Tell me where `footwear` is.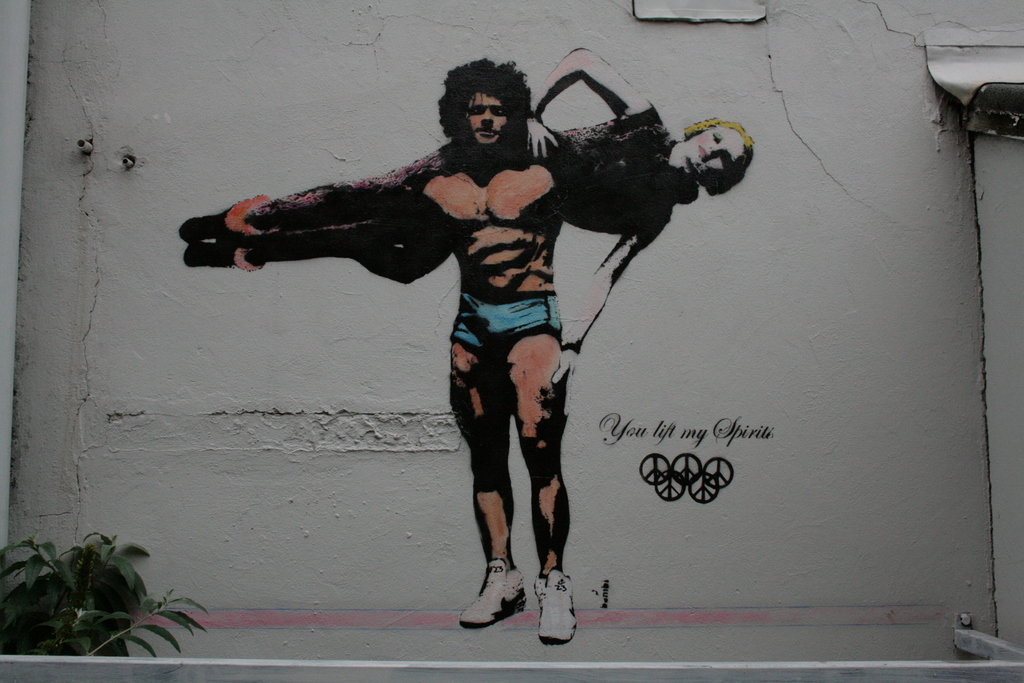
`footwear` is at bbox=[180, 195, 266, 242].
